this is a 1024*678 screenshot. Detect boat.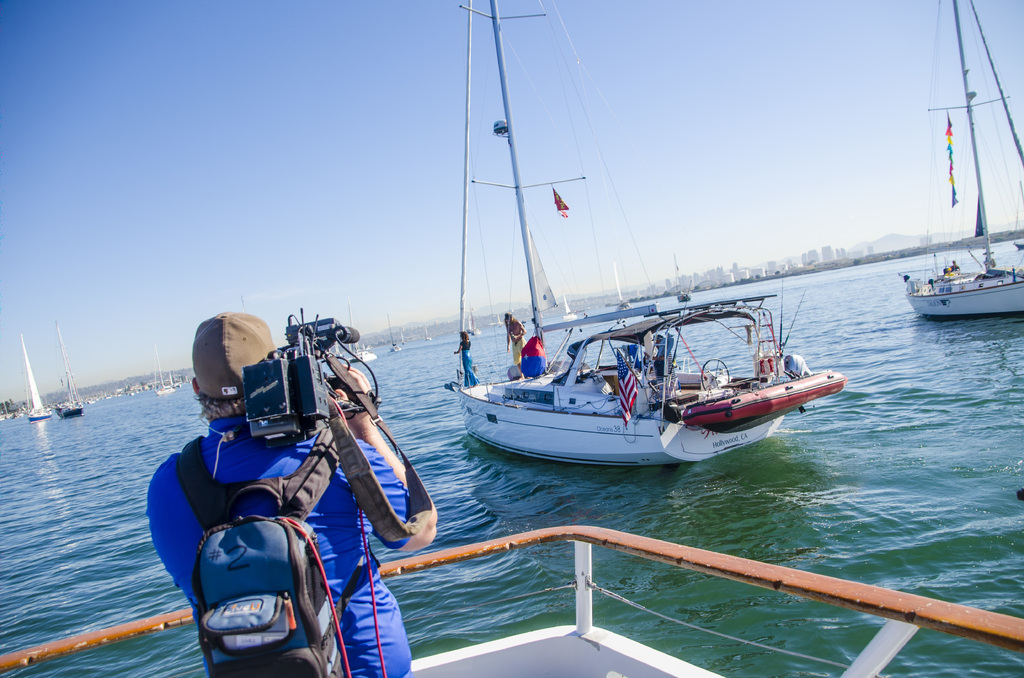
Rect(20, 331, 52, 422).
